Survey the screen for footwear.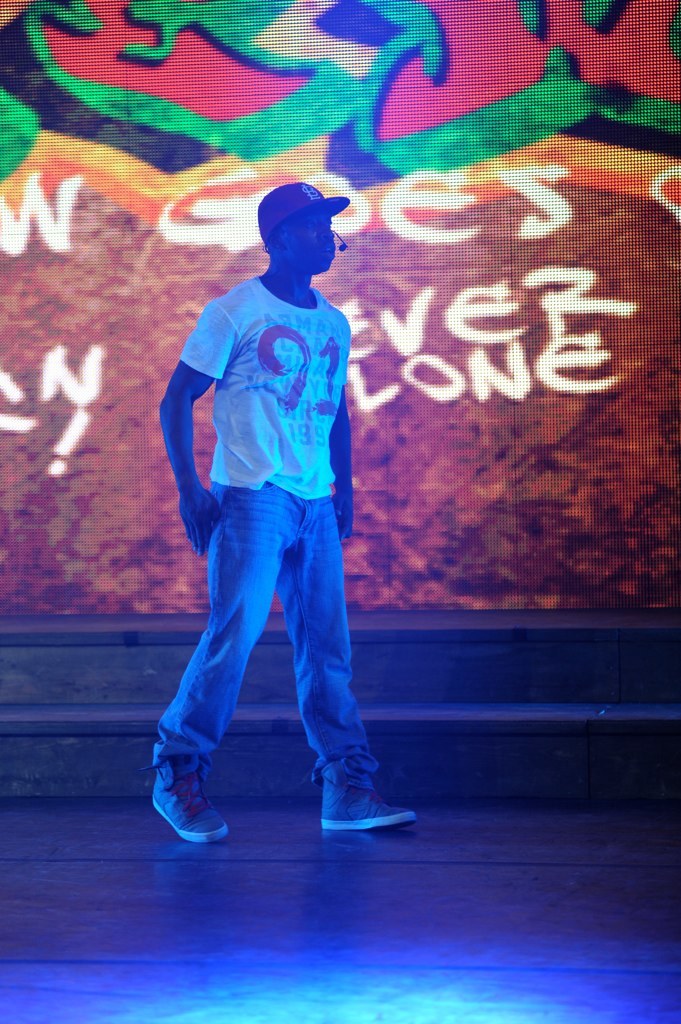
Survey found: [left=149, top=767, right=239, bottom=845].
